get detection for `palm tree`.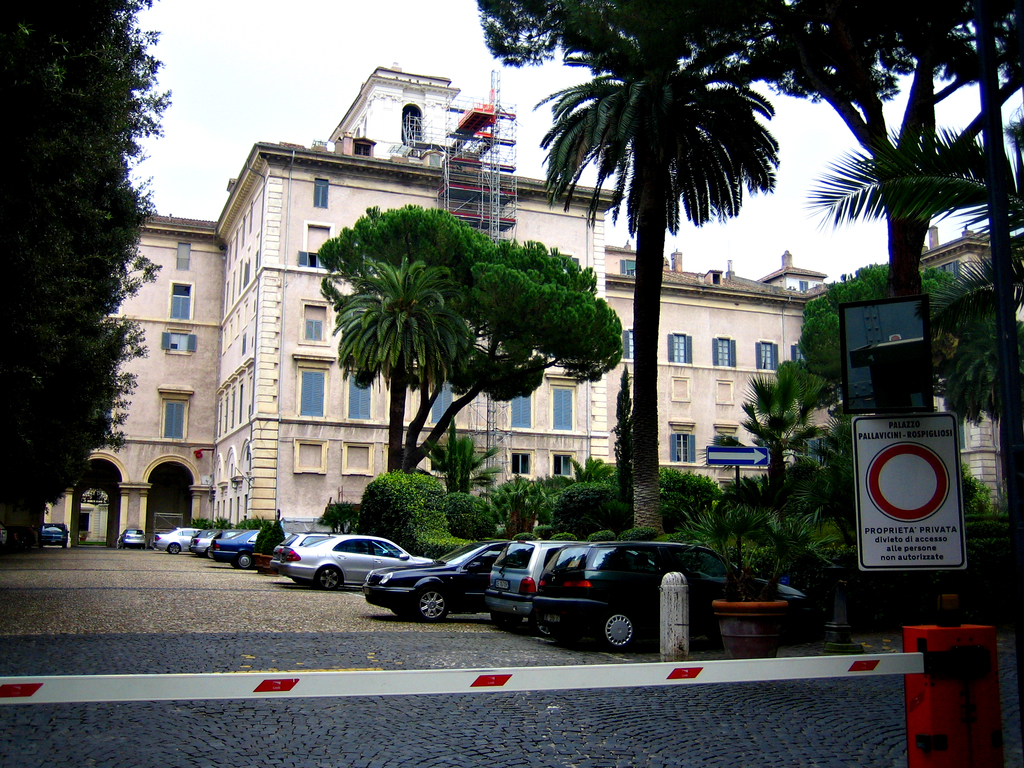
Detection: x1=331 y1=203 x2=619 y2=494.
